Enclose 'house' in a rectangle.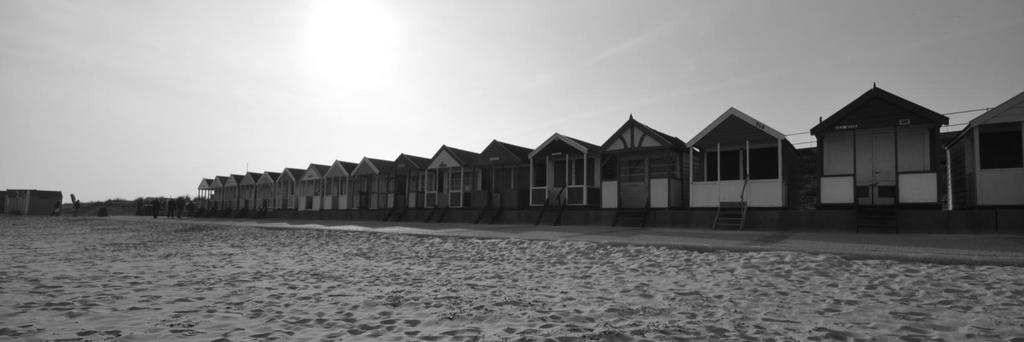
959,90,1023,212.
